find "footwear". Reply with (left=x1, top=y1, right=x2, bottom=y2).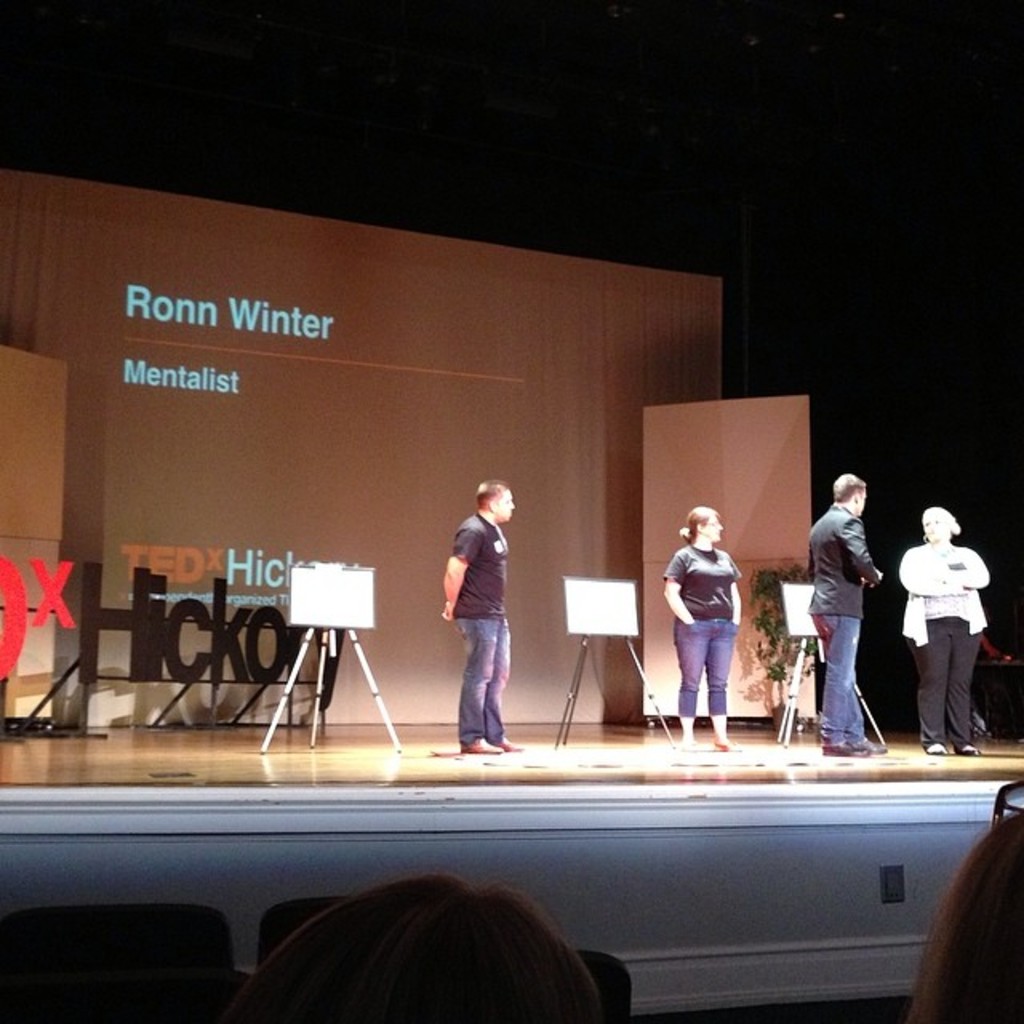
(left=958, top=741, right=984, bottom=758).
